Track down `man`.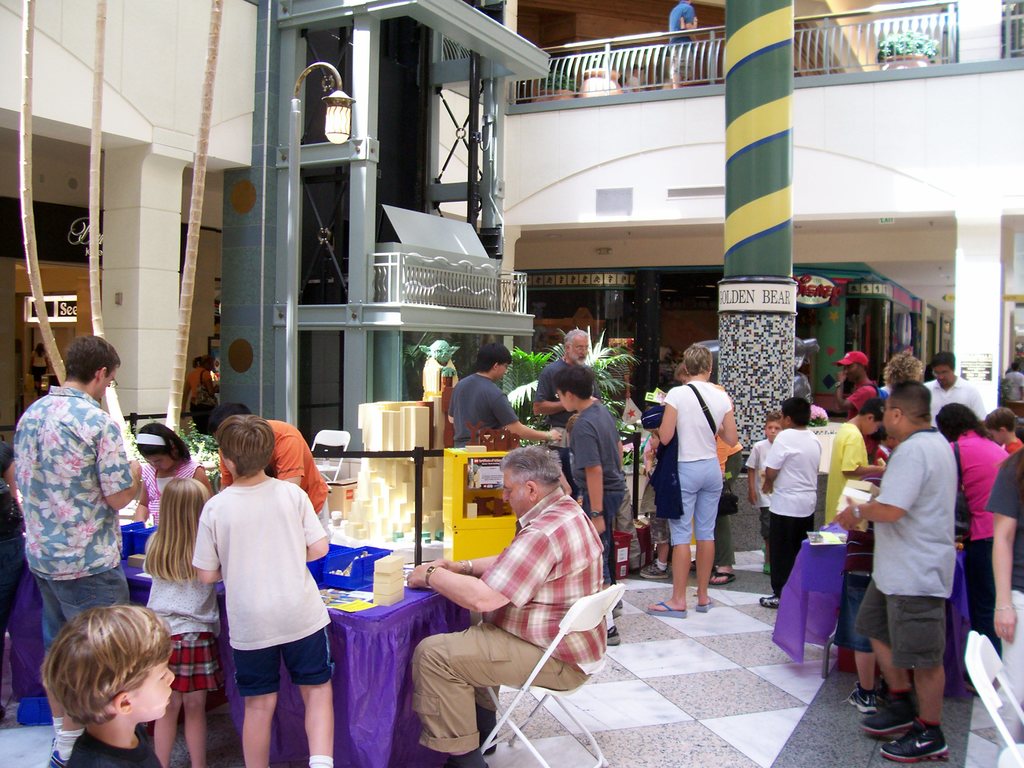
Tracked to box(399, 446, 611, 767).
